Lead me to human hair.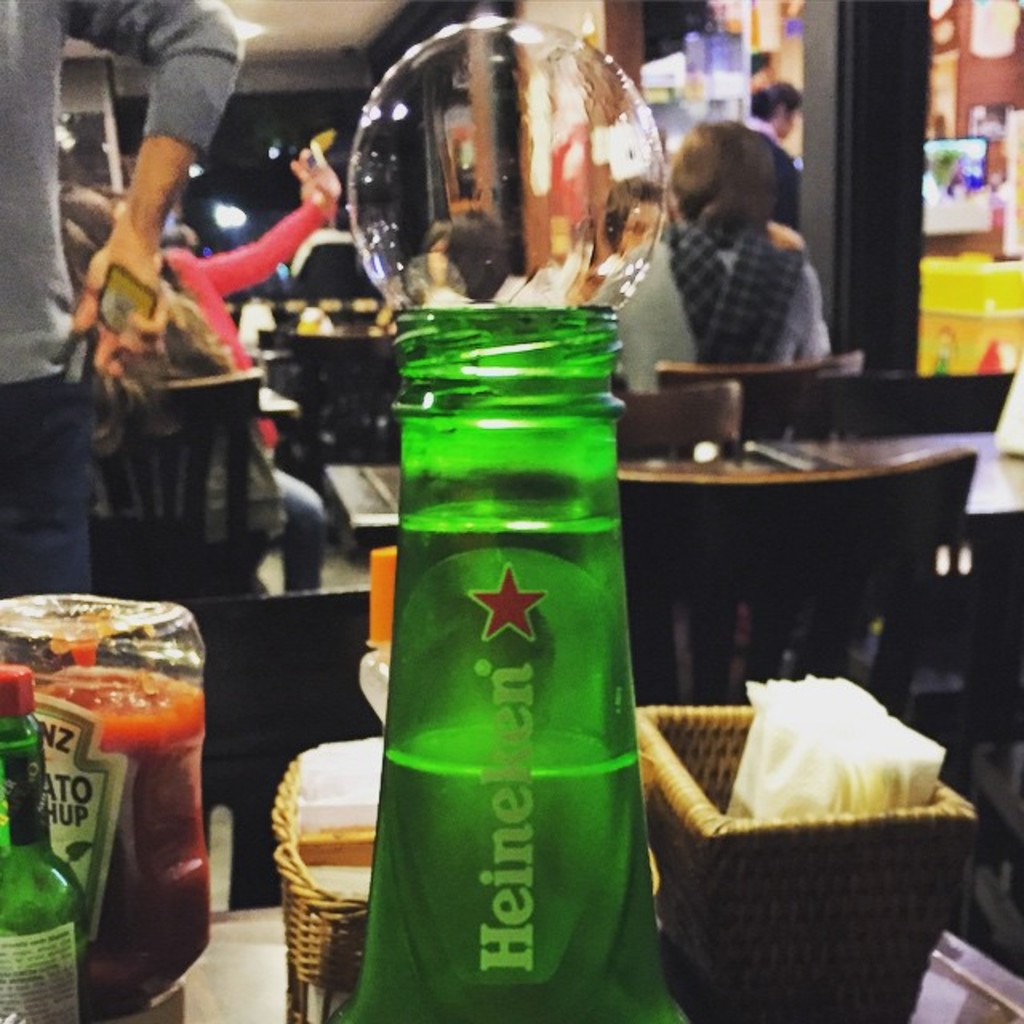
Lead to box(419, 221, 450, 254).
